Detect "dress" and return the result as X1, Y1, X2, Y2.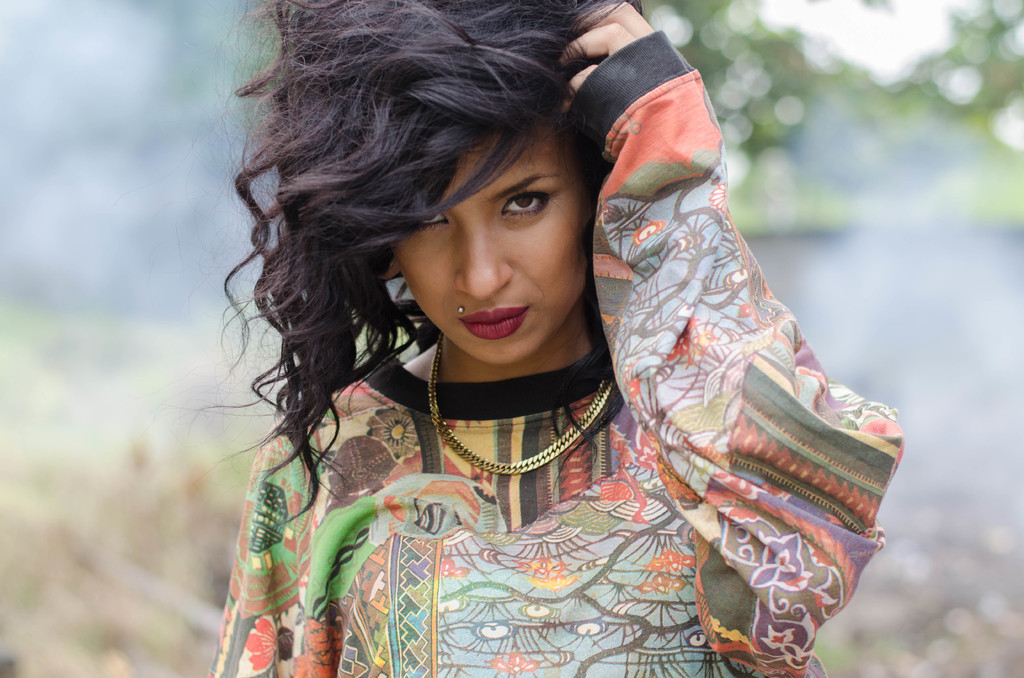
206, 30, 902, 677.
